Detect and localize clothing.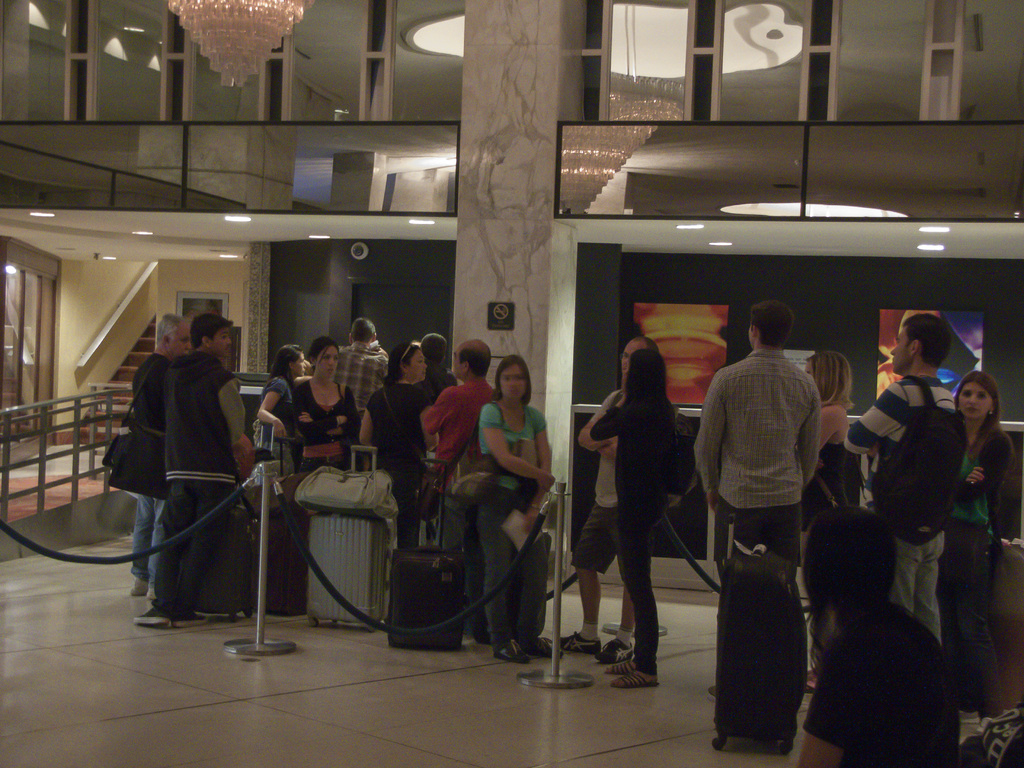
Localized at 692,349,821,570.
